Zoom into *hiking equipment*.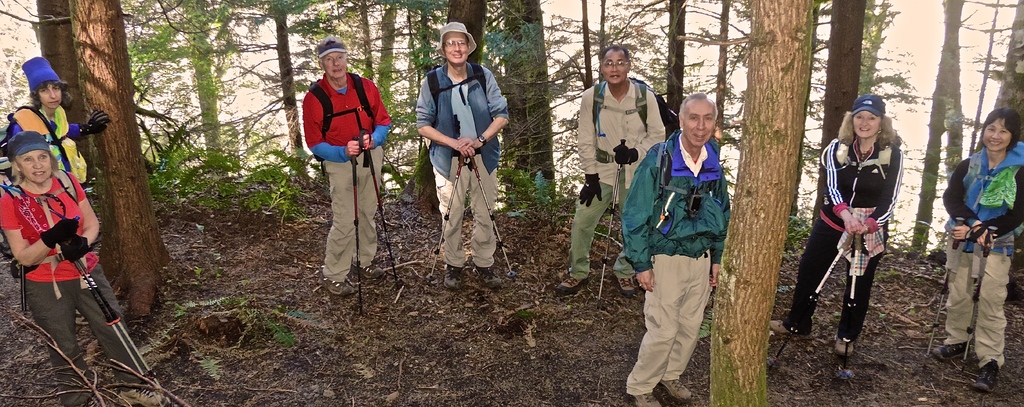
Zoom target: locate(424, 145, 463, 291).
